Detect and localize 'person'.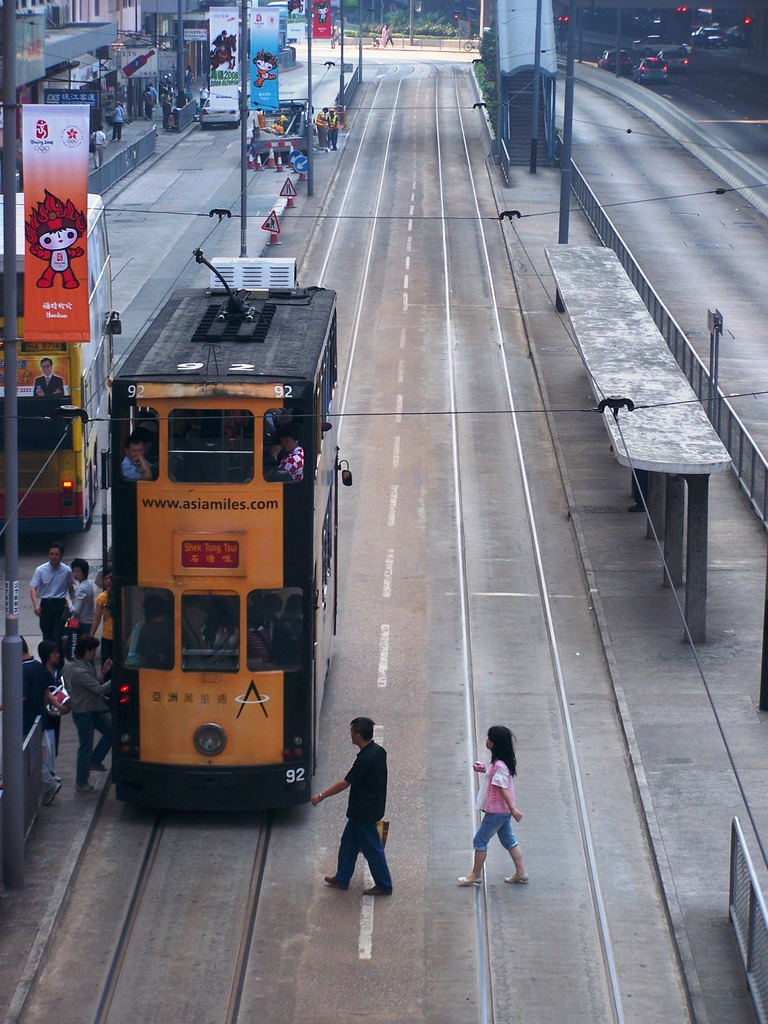
Localized at l=327, t=106, r=341, b=151.
